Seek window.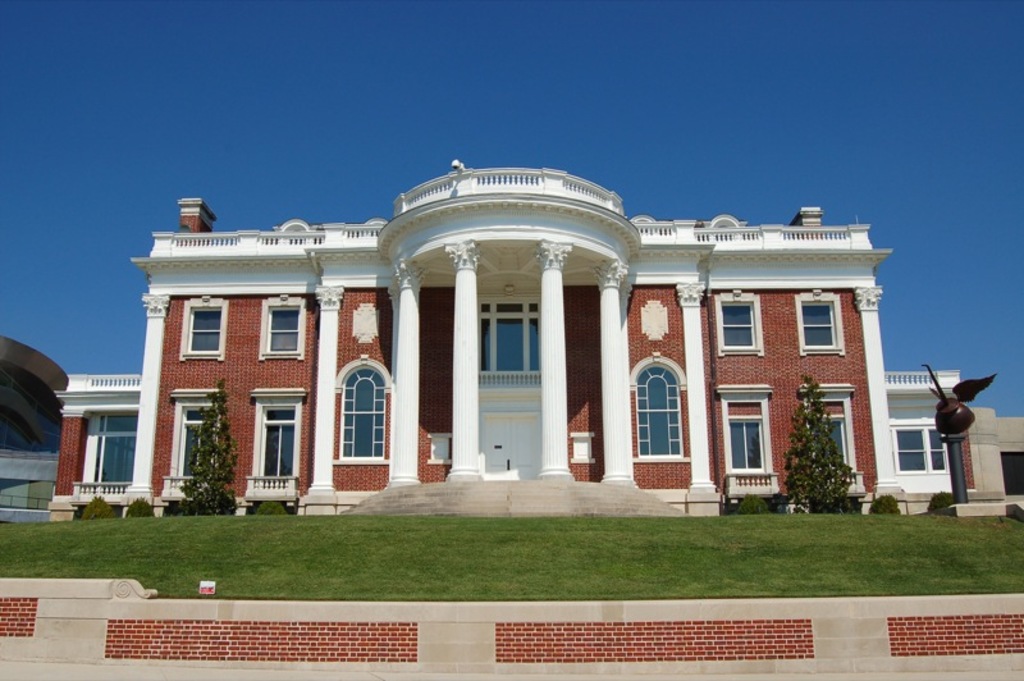
[left=186, top=303, right=225, bottom=355].
